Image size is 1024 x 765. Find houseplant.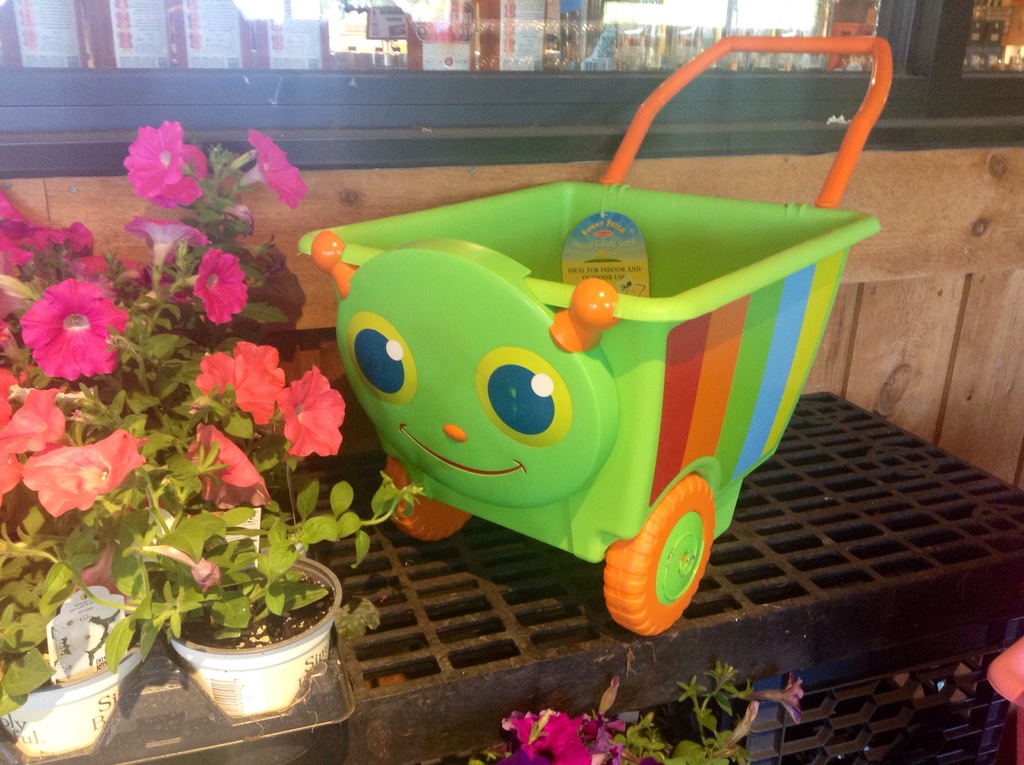
<box>0,191,228,764</box>.
